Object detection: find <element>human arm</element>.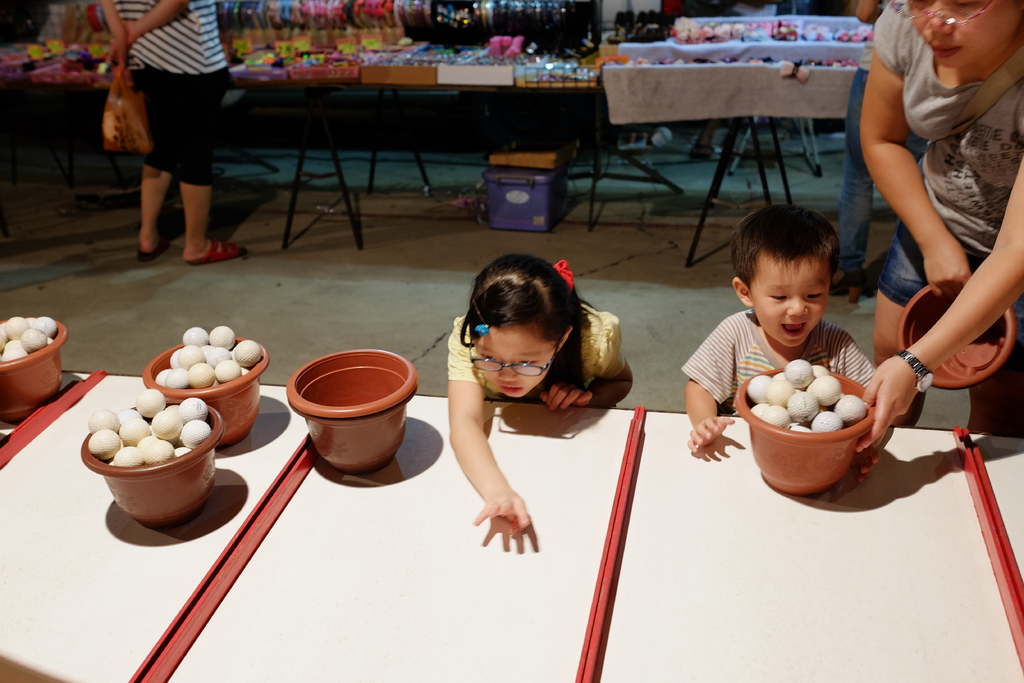
Rect(120, 0, 193, 48).
